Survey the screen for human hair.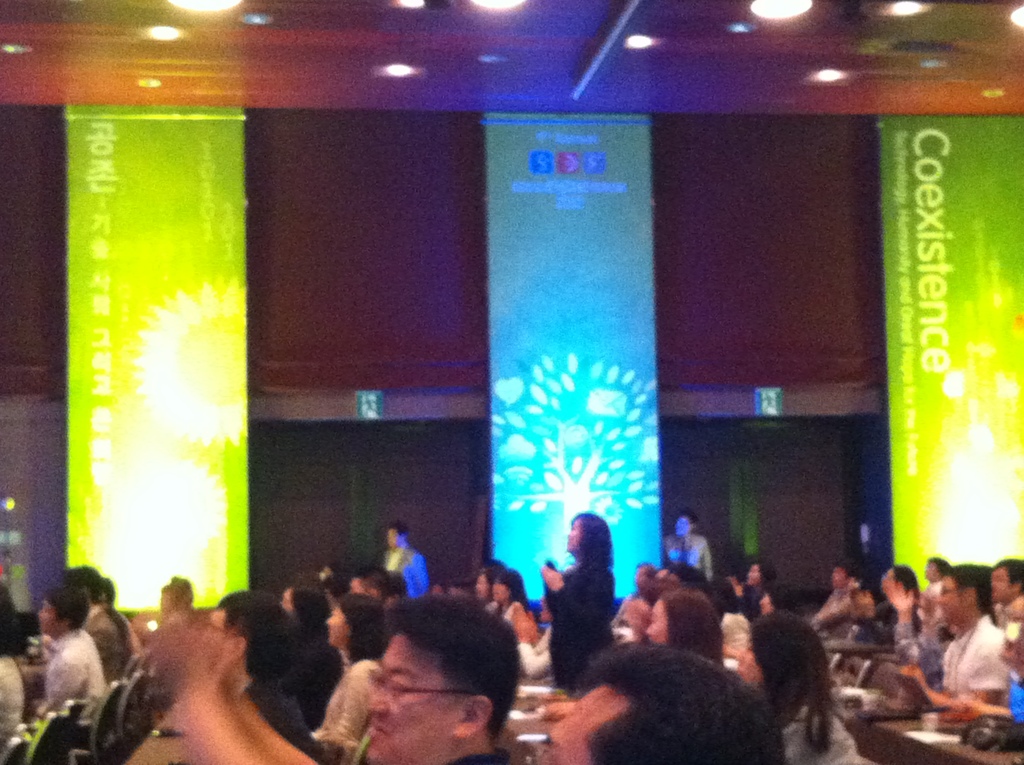
Survey found: [x1=835, y1=556, x2=854, y2=571].
